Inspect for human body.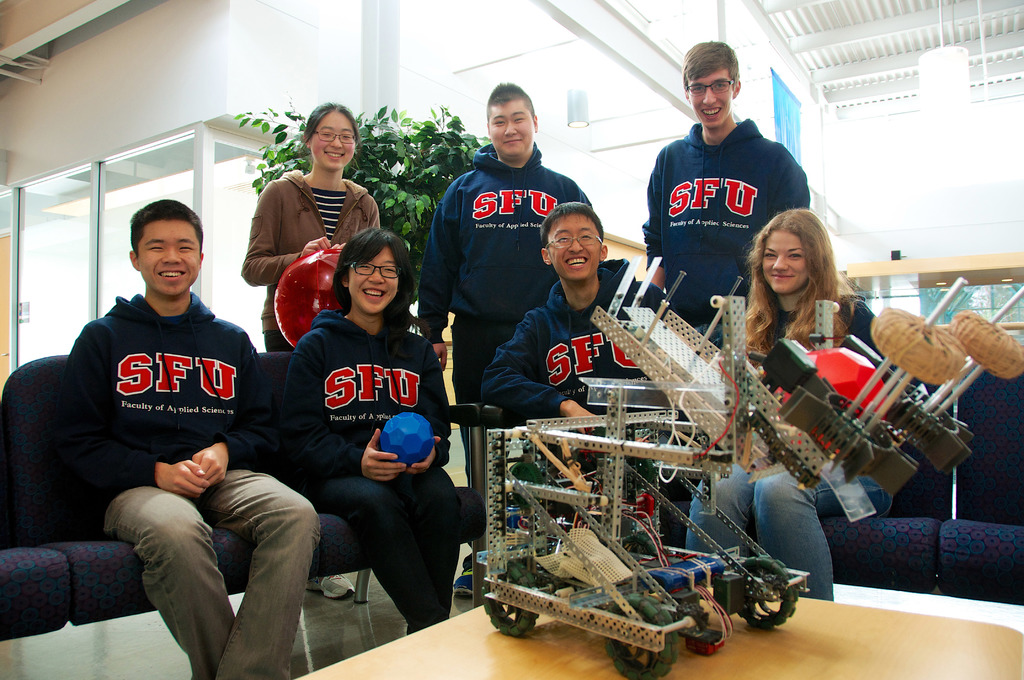
Inspection: Rect(641, 44, 808, 344).
